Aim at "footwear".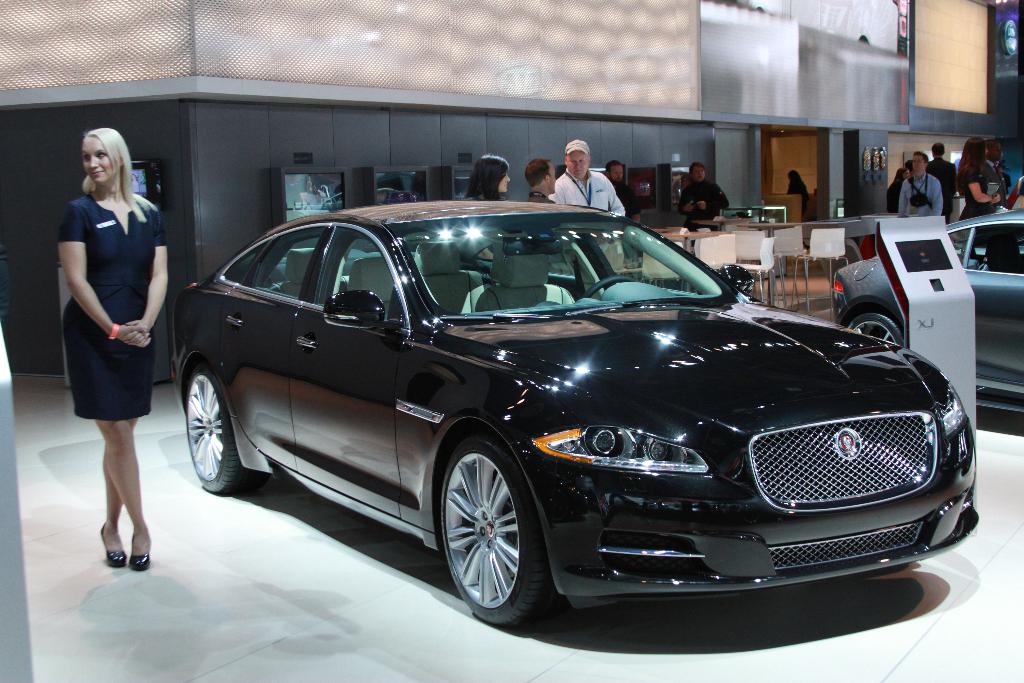
Aimed at {"left": 99, "top": 522, "right": 127, "bottom": 566}.
